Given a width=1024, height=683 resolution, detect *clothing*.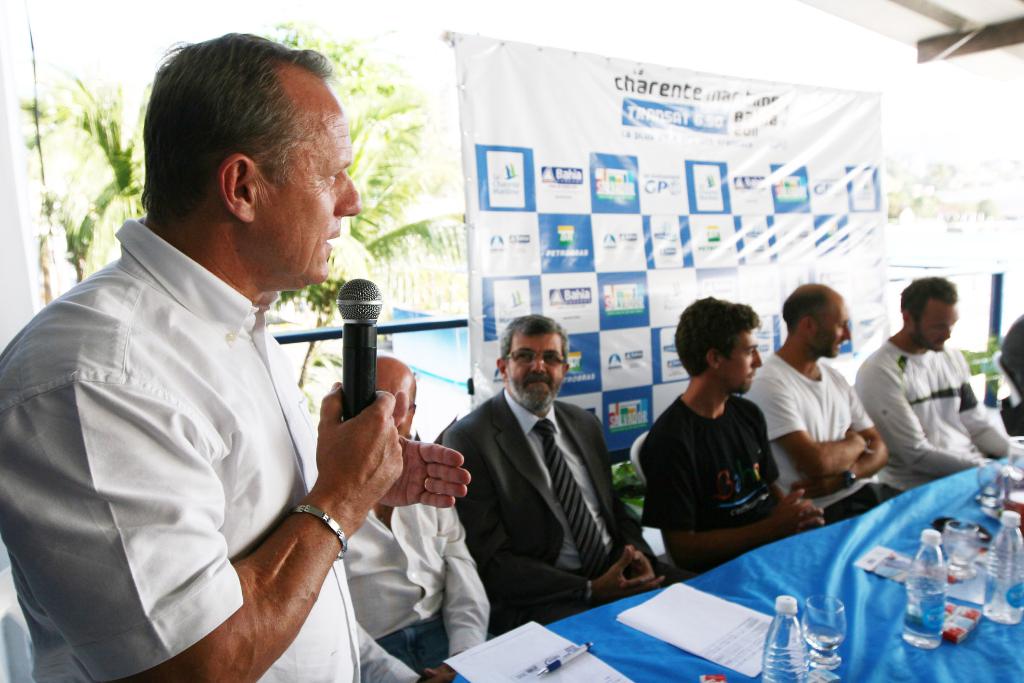
BBox(997, 315, 1023, 436).
